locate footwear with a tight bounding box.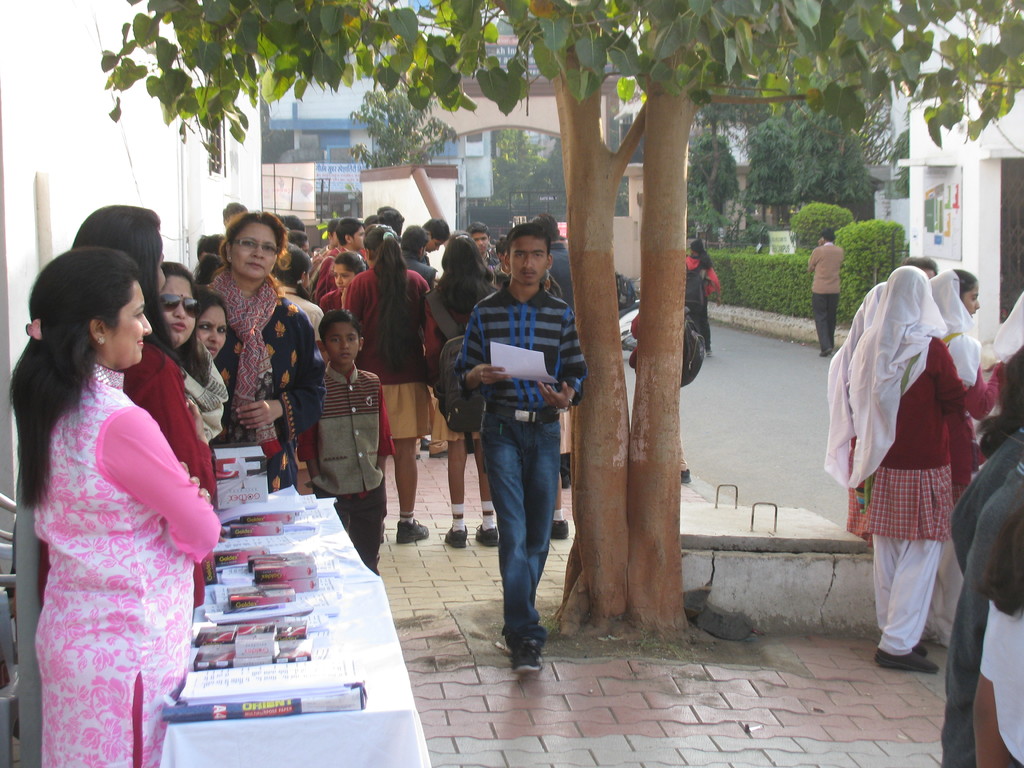
(476, 527, 497, 548).
